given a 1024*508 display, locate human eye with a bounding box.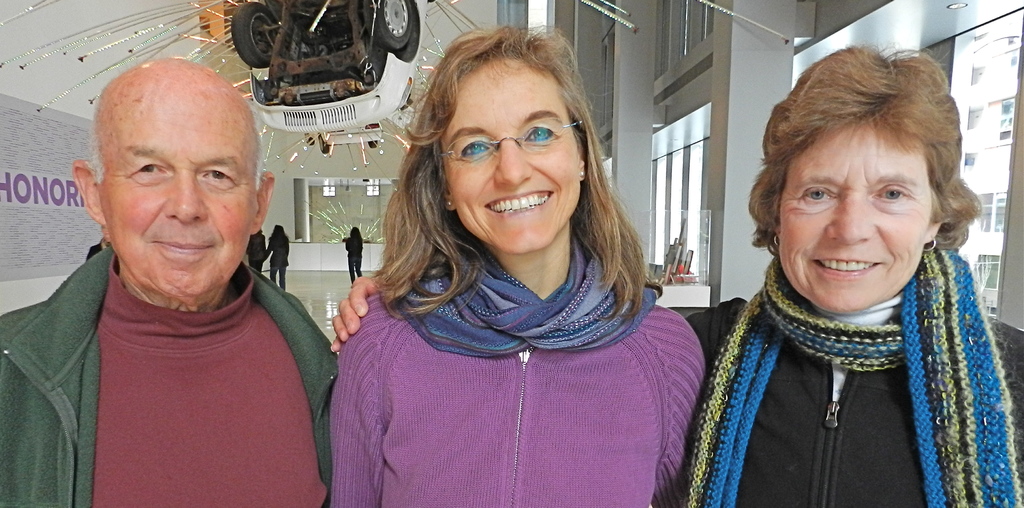
Located: 125, 159, 173, 179.
